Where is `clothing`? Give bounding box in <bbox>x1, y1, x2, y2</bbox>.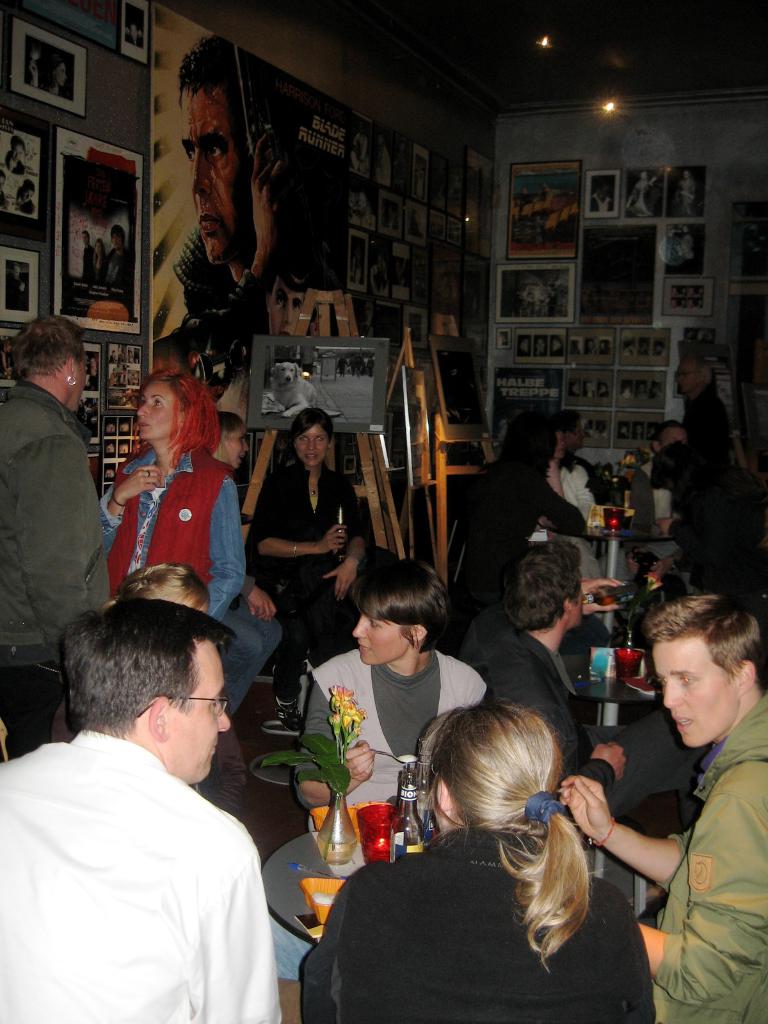
<bbox>170, 232, 245, 335</bbox>.
